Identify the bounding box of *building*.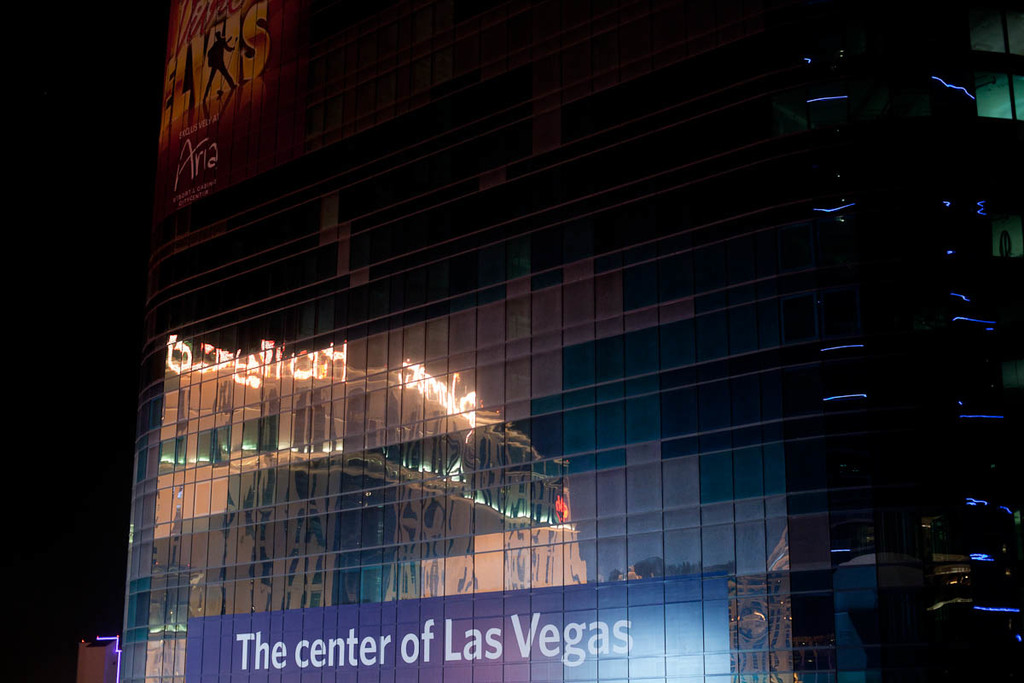
117,0,1023,682.
